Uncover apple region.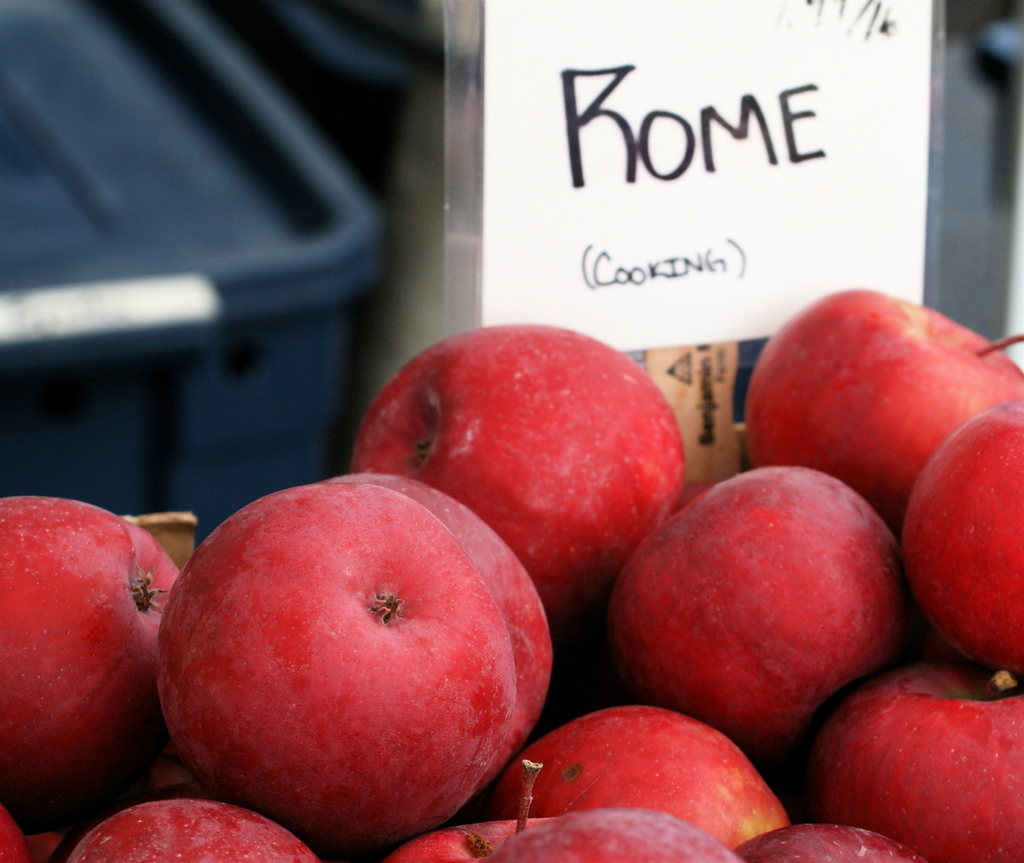
Uncovered: l=161, t=488, r=542, b=835.
